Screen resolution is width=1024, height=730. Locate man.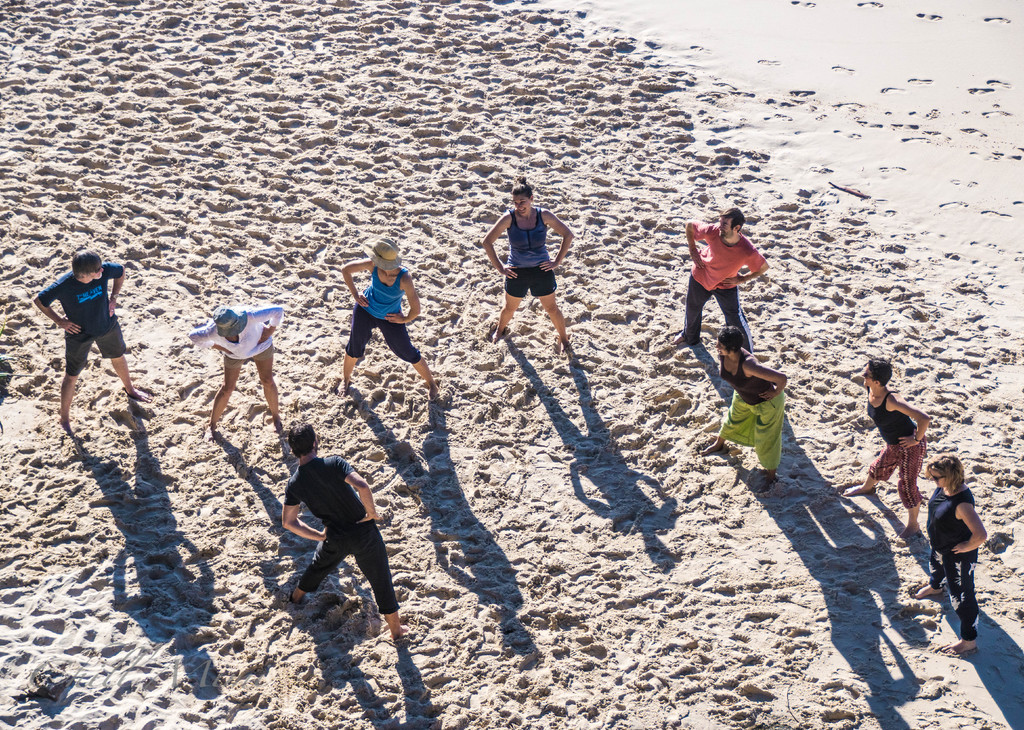
locate(21, 233, 134, 446).
